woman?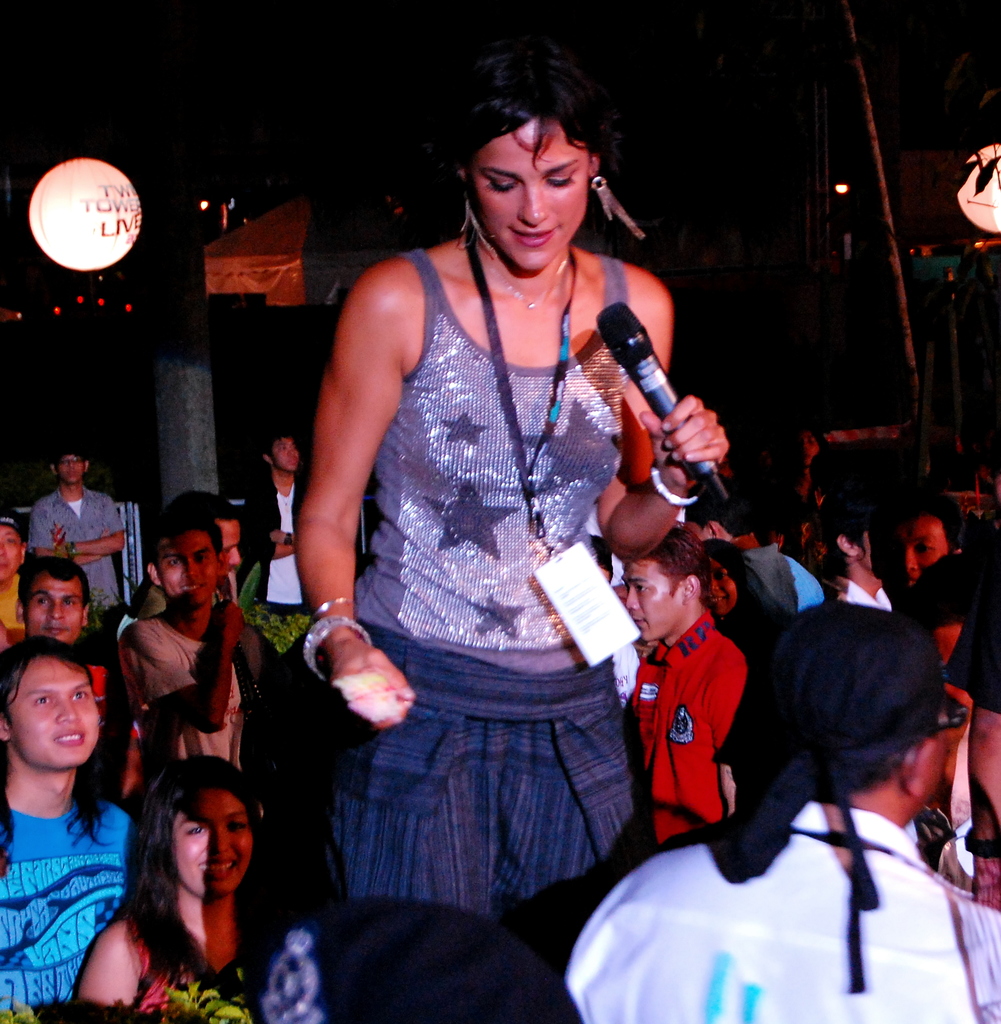
region(68, 756, 283, 1008)
